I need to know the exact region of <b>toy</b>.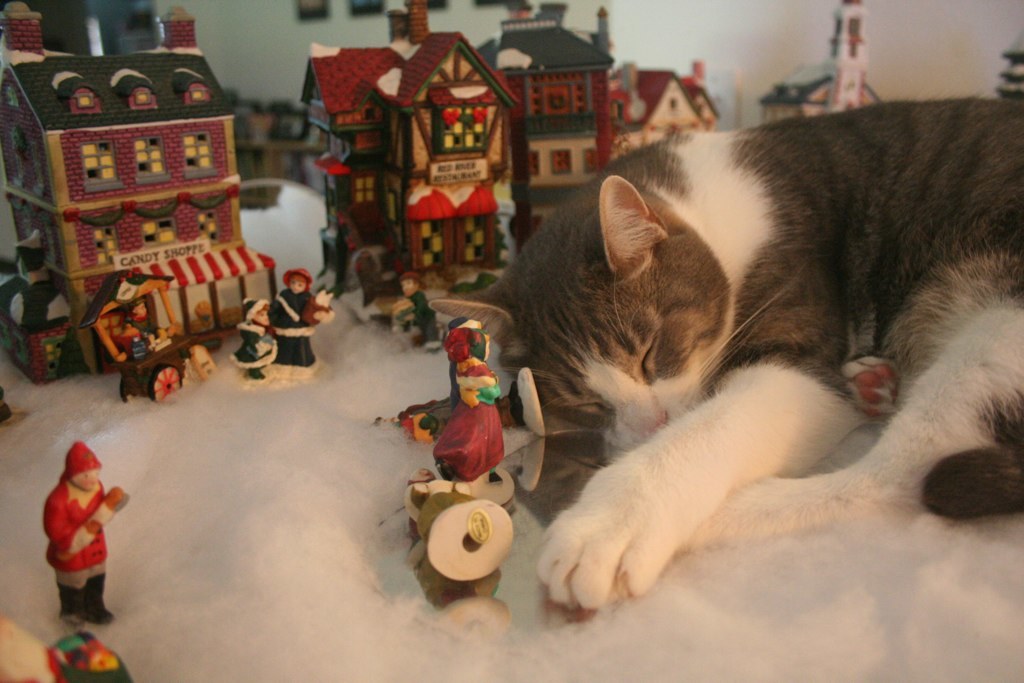
Region: locate(136, 297, 163, 343).
